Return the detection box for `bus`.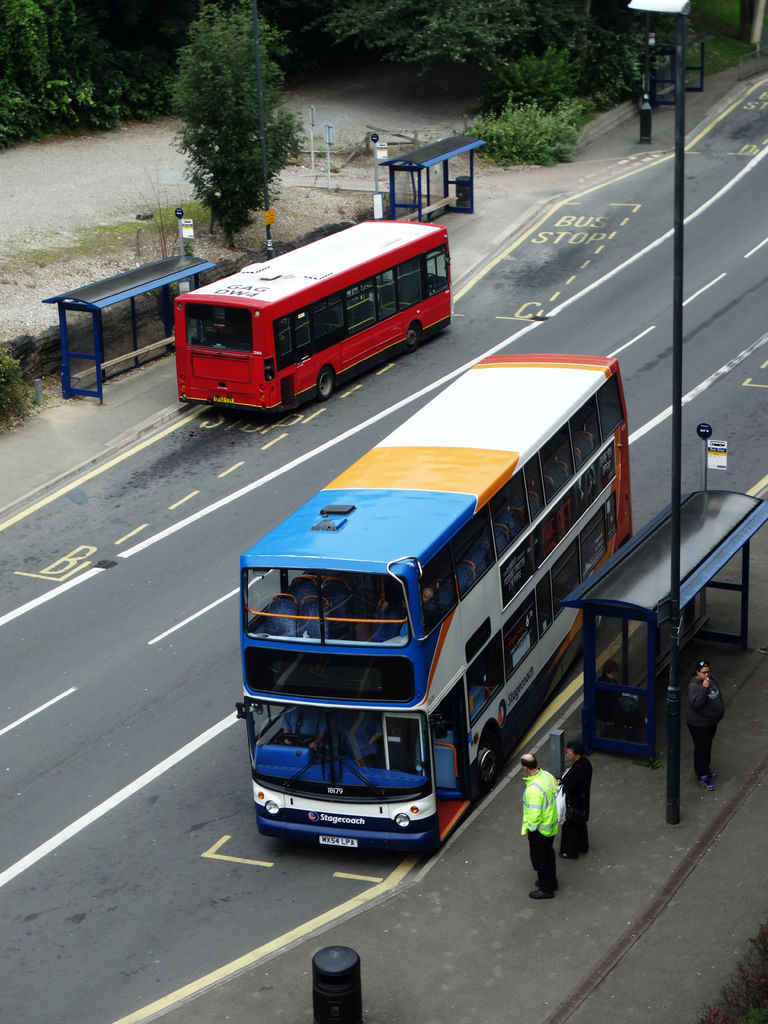
[left=234, top=354, right=634, bottom=865].
